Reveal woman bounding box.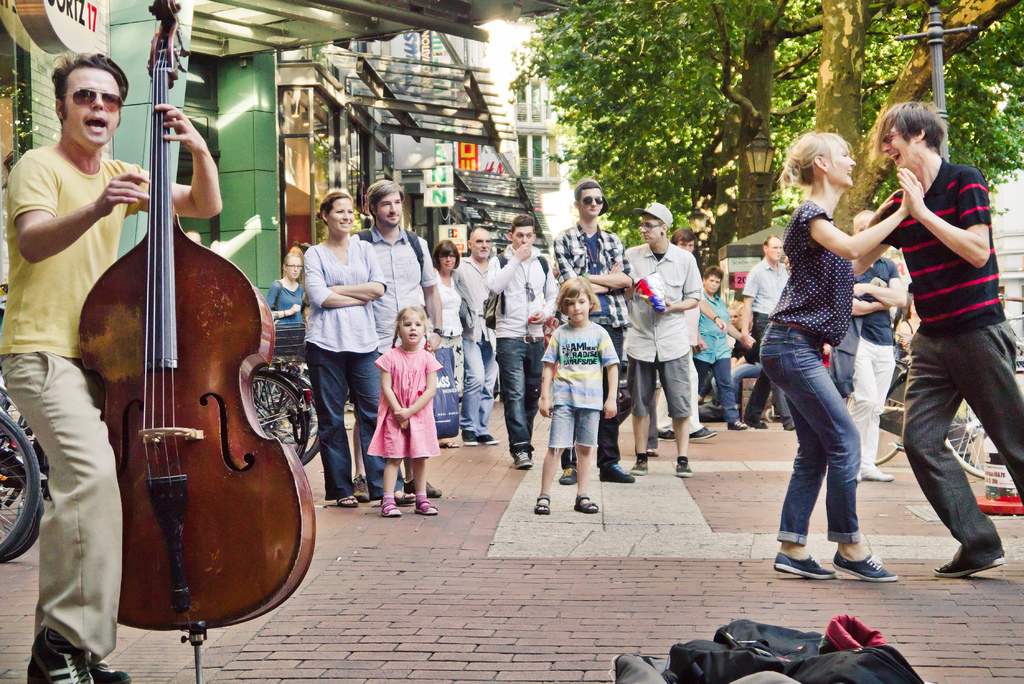
Revealed: <box>264,243,302,439</box>.
